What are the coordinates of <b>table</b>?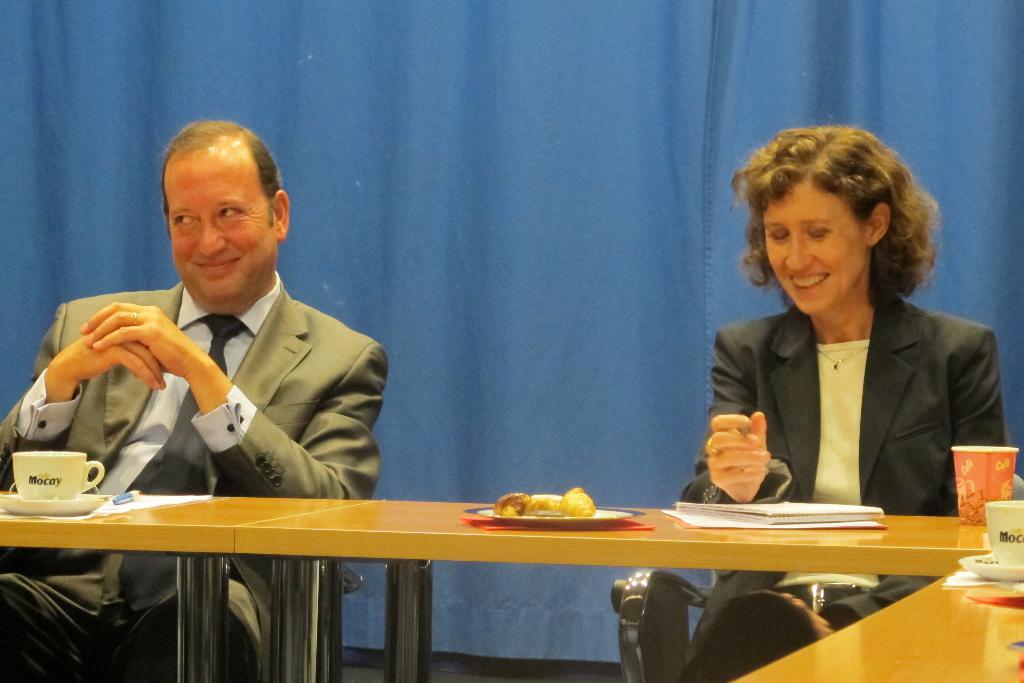
box(234, 490, 1023, 679).
